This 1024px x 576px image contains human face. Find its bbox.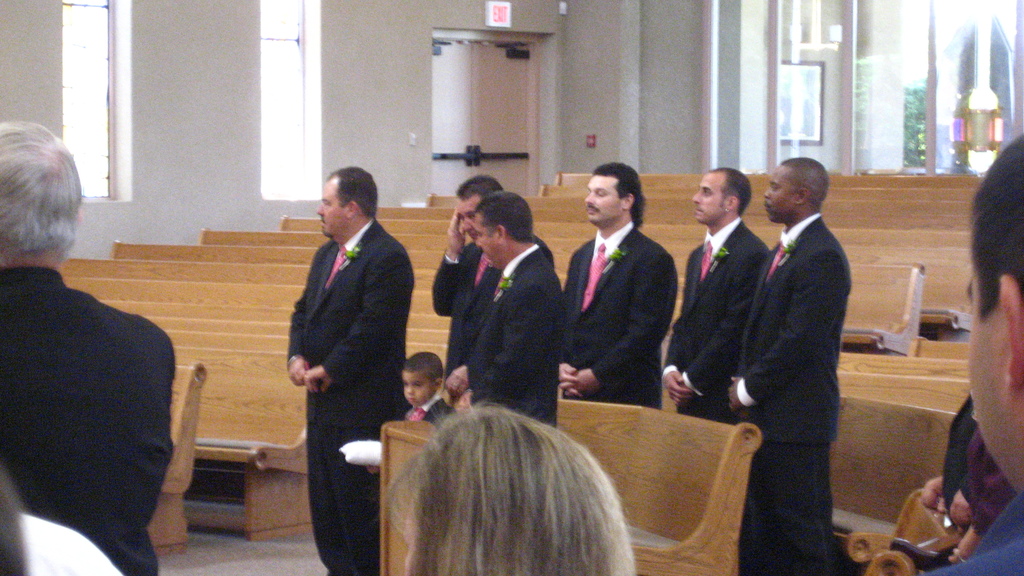
locate(315, 181, 346, 239).
